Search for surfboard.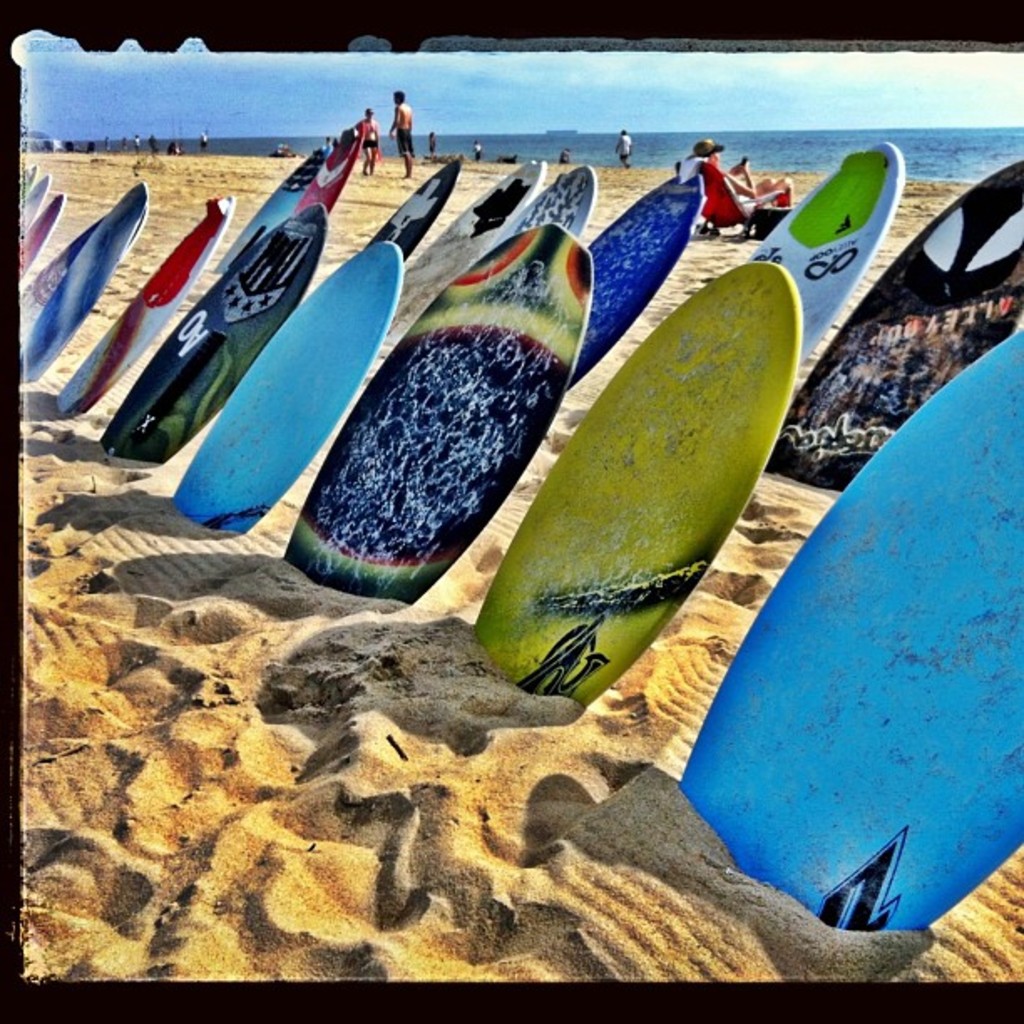
Found at select_region(577, 156, 701, 380).
